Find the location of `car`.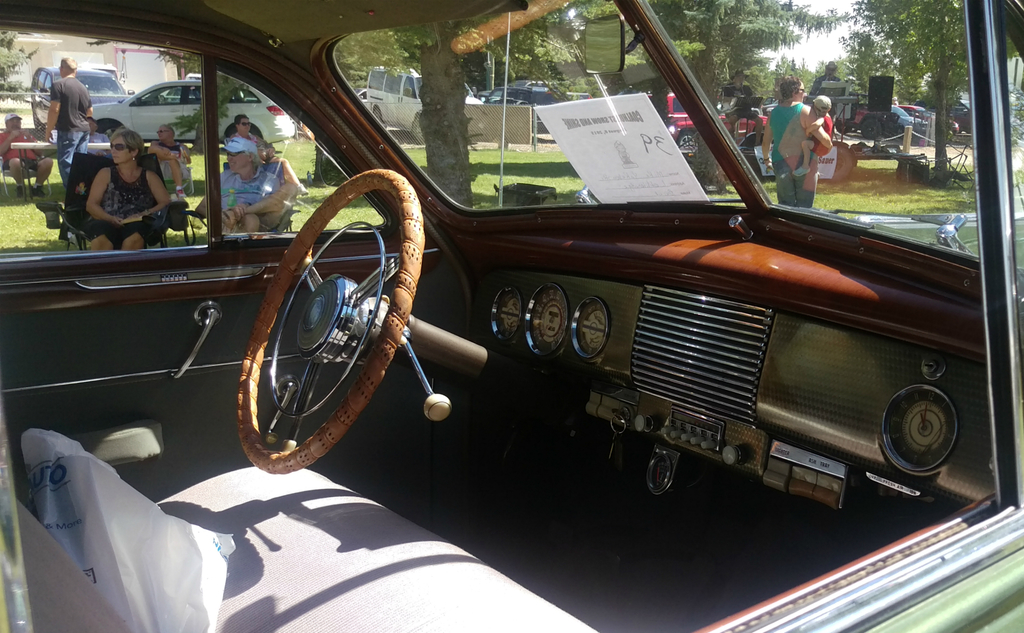
Location: BBox(88, 75, 288, 145).
